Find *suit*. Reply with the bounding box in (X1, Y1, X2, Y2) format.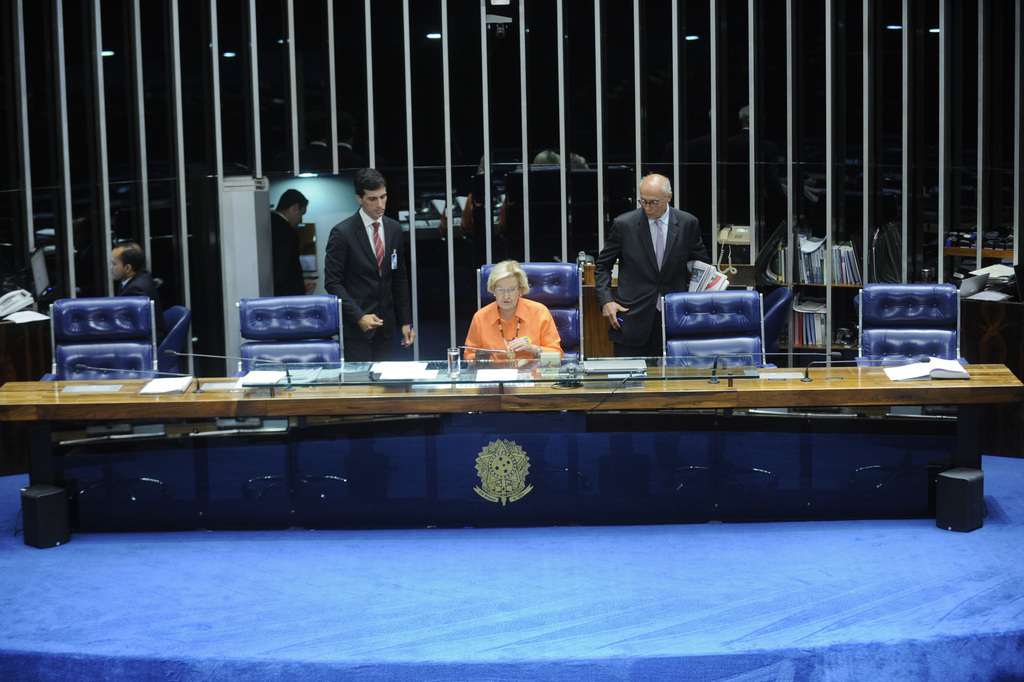
(595, 209, 717, 358).
